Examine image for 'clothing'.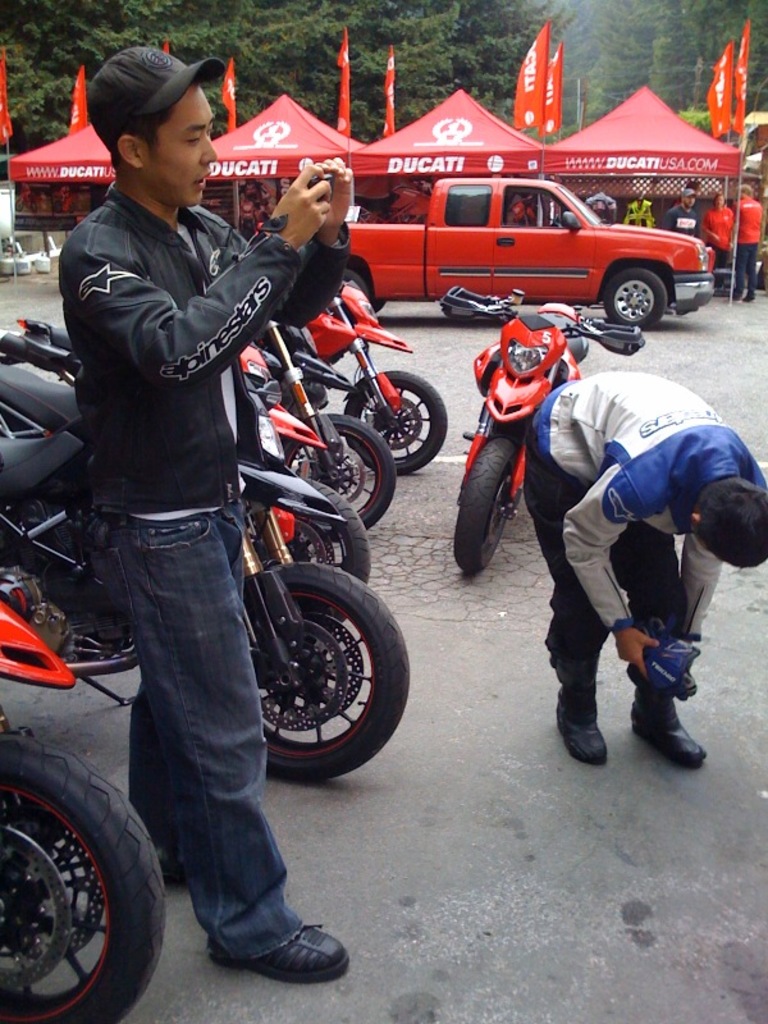
Examination result: region(622, 197, 654, 228).
